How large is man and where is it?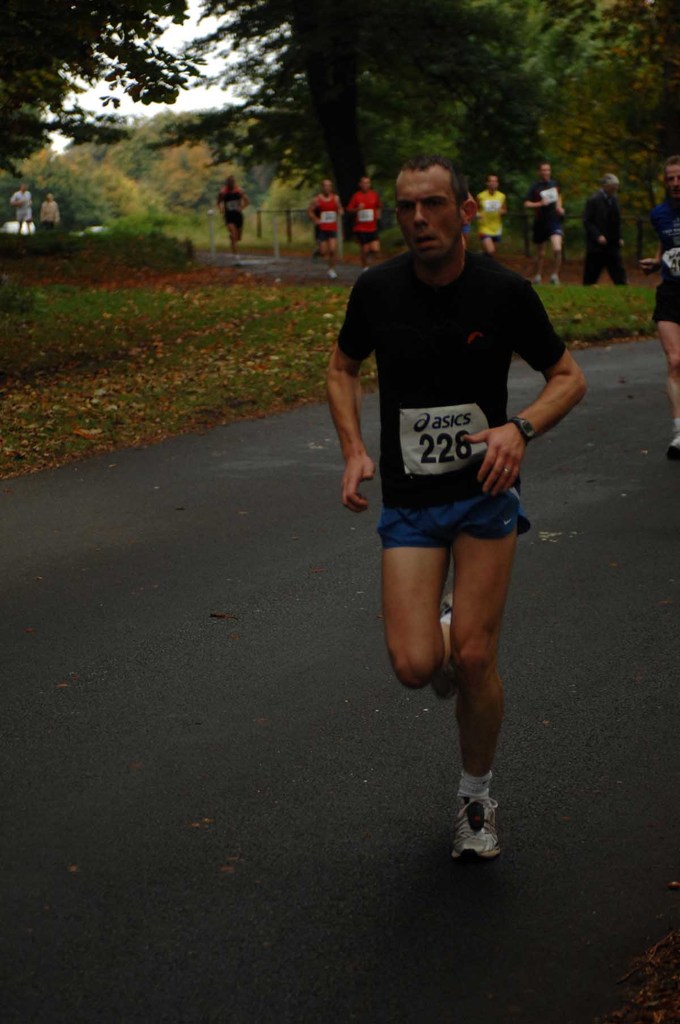
Bounding box: 522 162 569 285.
